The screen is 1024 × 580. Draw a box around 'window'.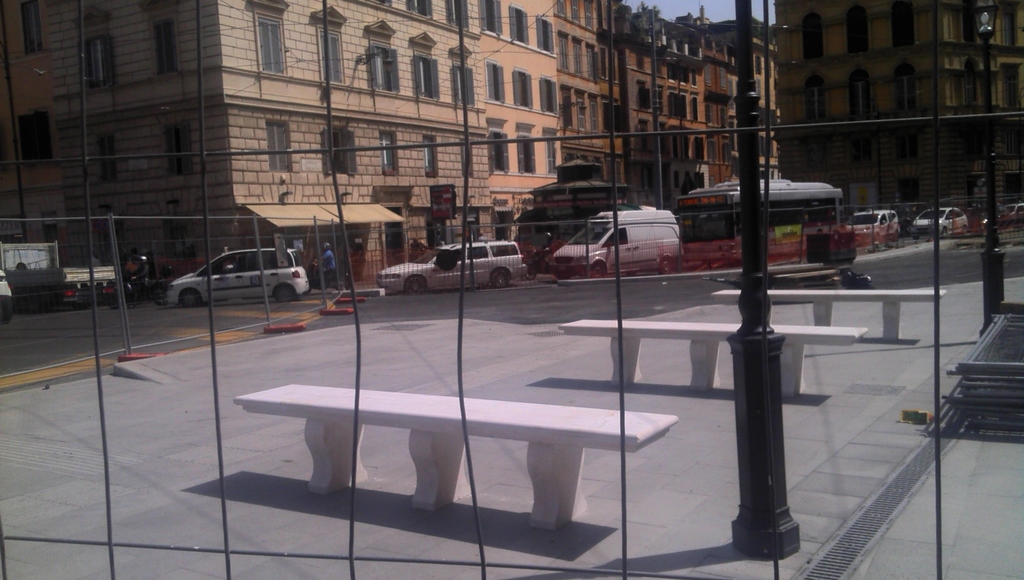
(239, 15, 307, 73).
